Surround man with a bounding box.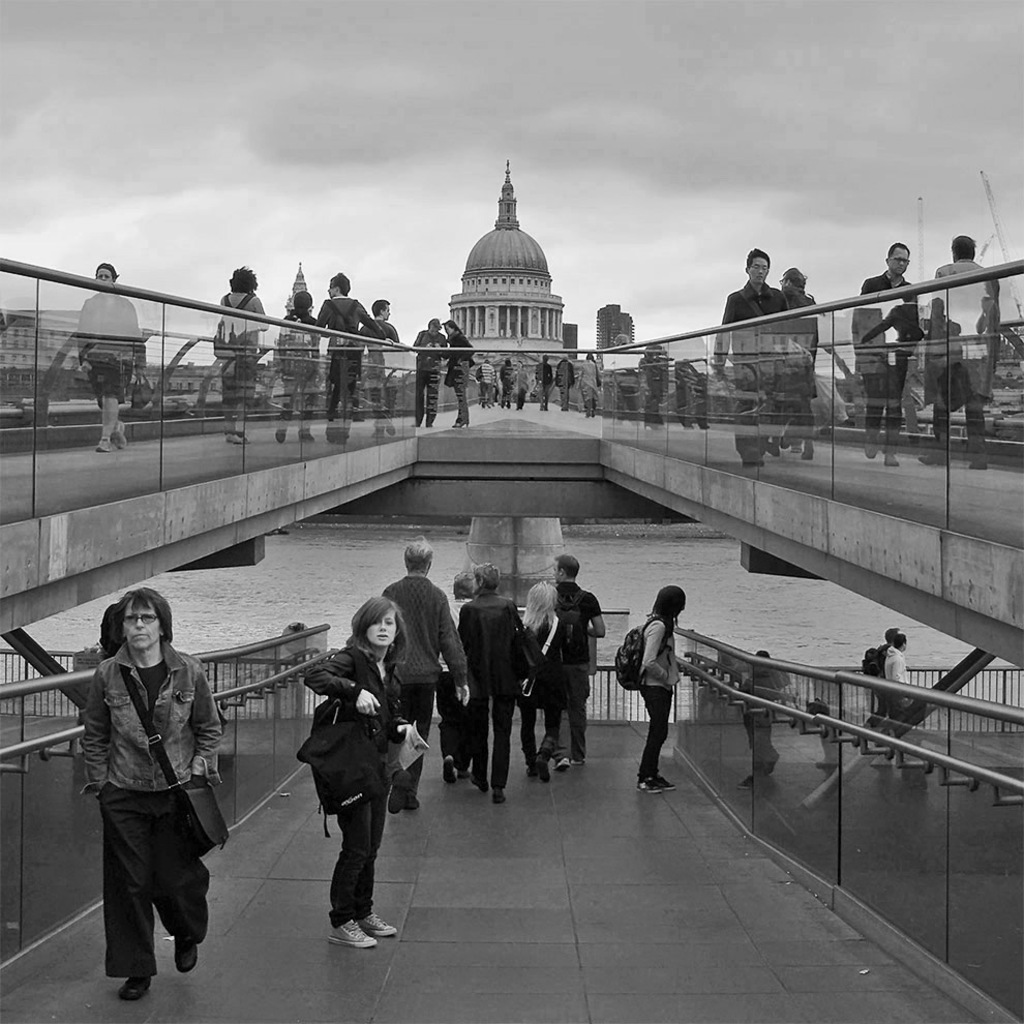
bbox(885, 633, 910, 698).
